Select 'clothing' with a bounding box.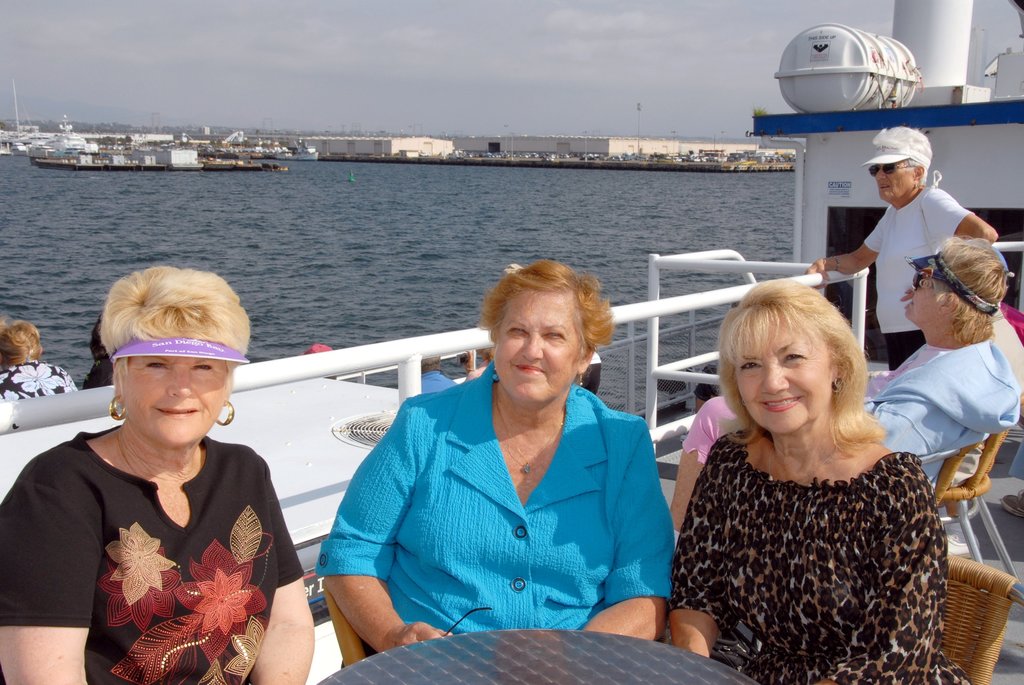
<bbox>82, 356, 112, 387</bbox>.
